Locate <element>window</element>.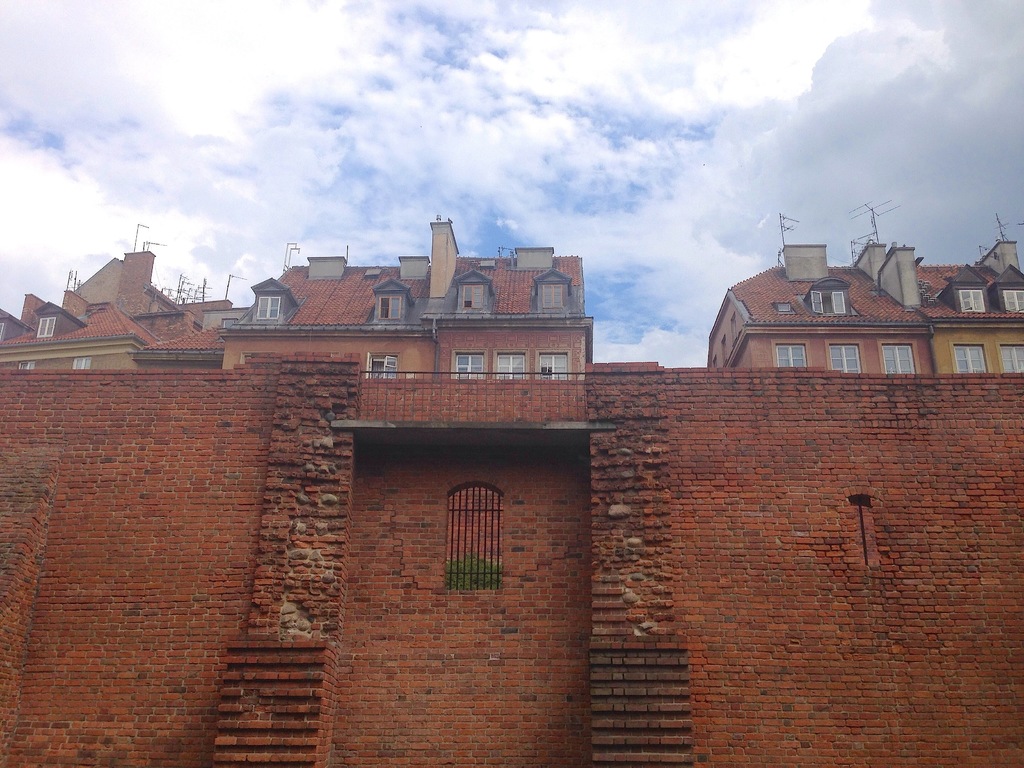
Bounding box: (446, 483, 499, 590).
